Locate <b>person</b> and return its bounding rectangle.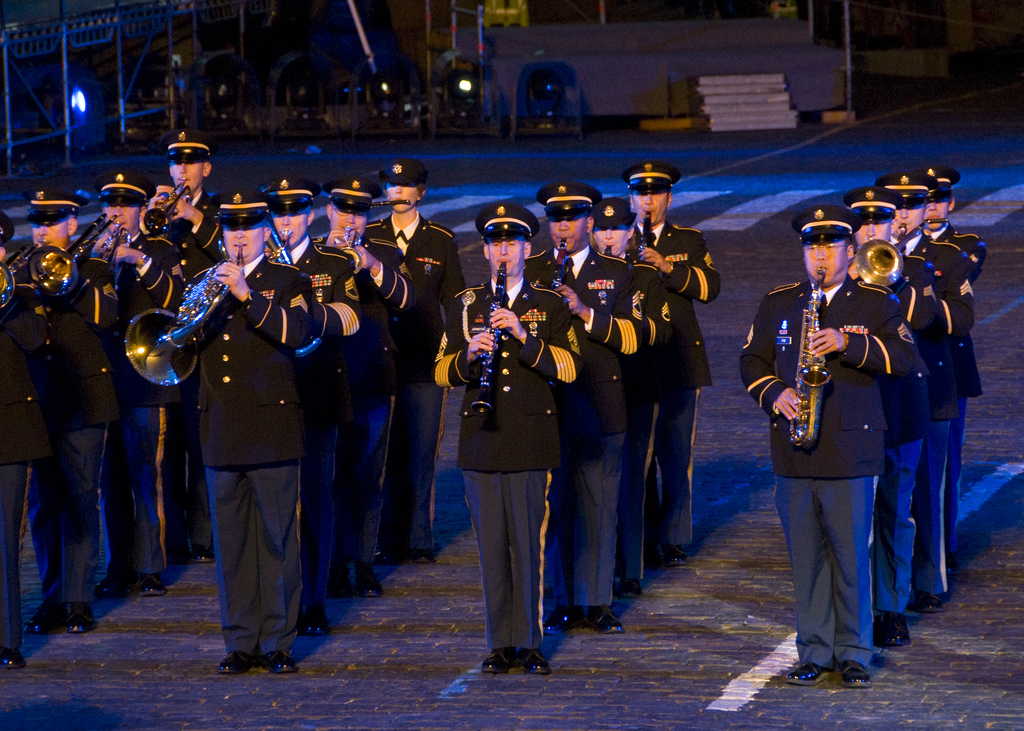
(left=449, top=205, right=581, bottom=701).
